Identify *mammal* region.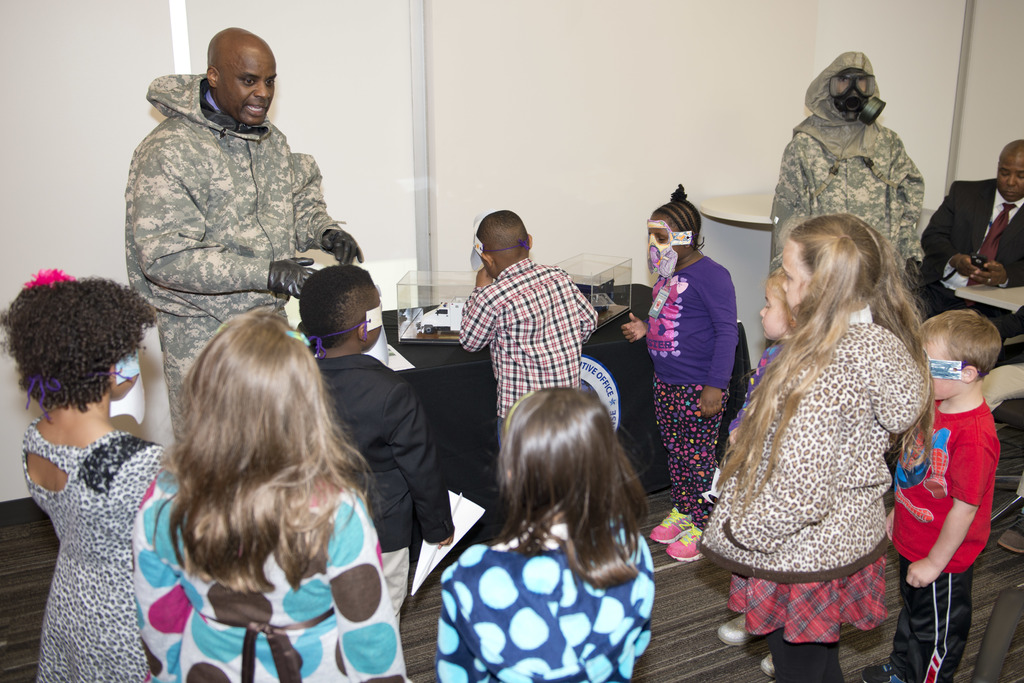
Region: bbox(719, 270, 784, 670).
